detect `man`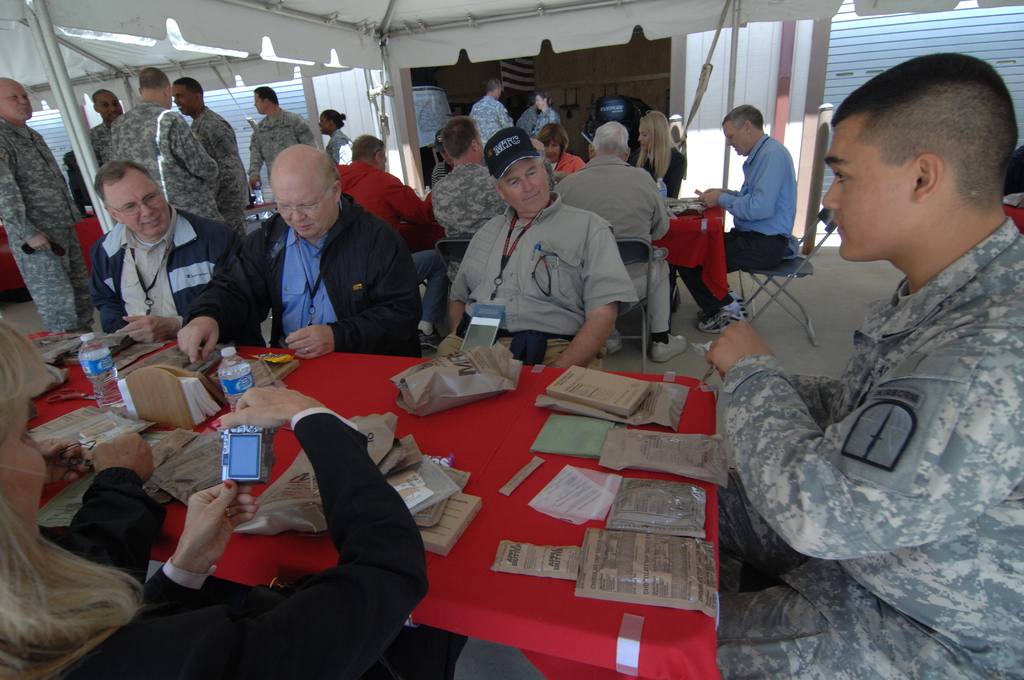
region(180, 140, 425, 363)
